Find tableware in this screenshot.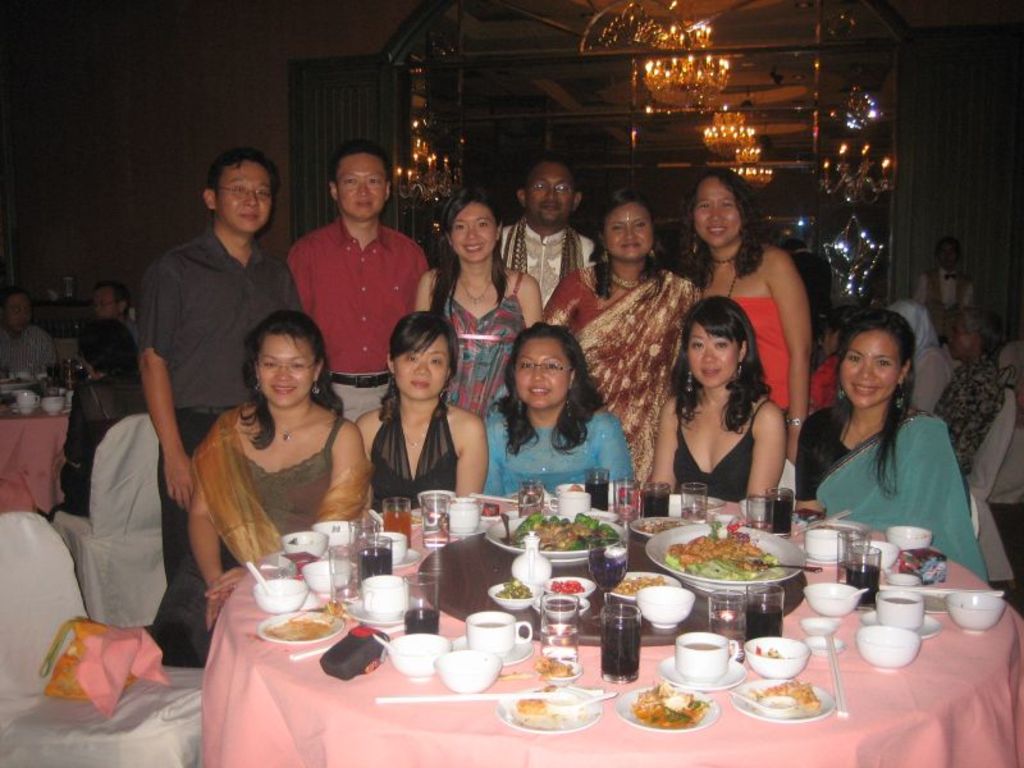
The bounding box for tableware is bbox(535, 658, 581, 684).
